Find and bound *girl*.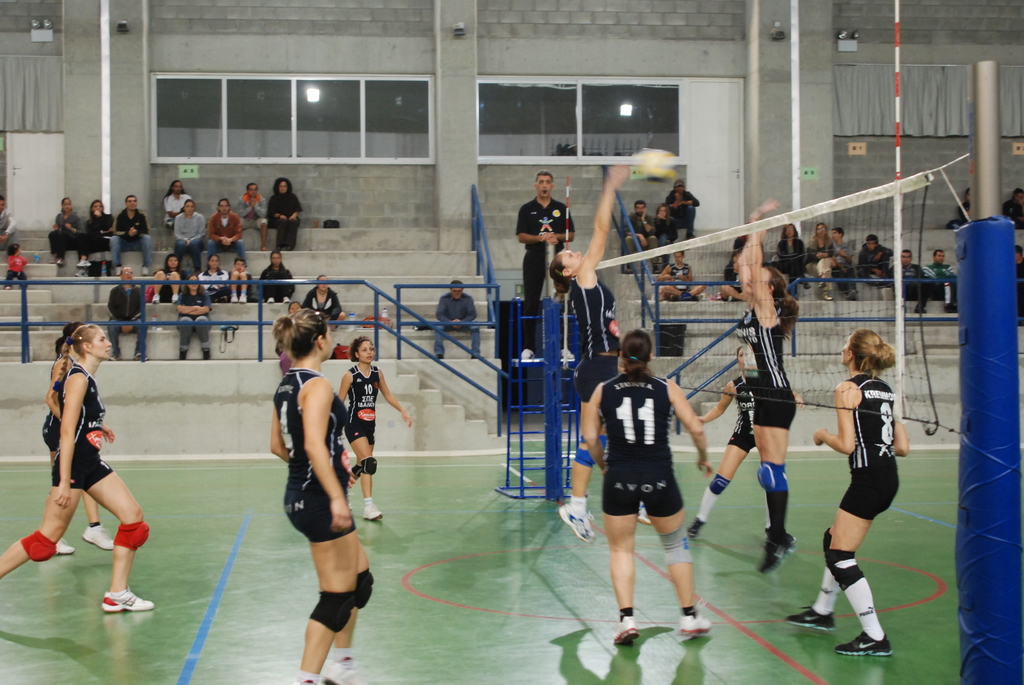
Bound: crop(153, 258, 188, 298).
